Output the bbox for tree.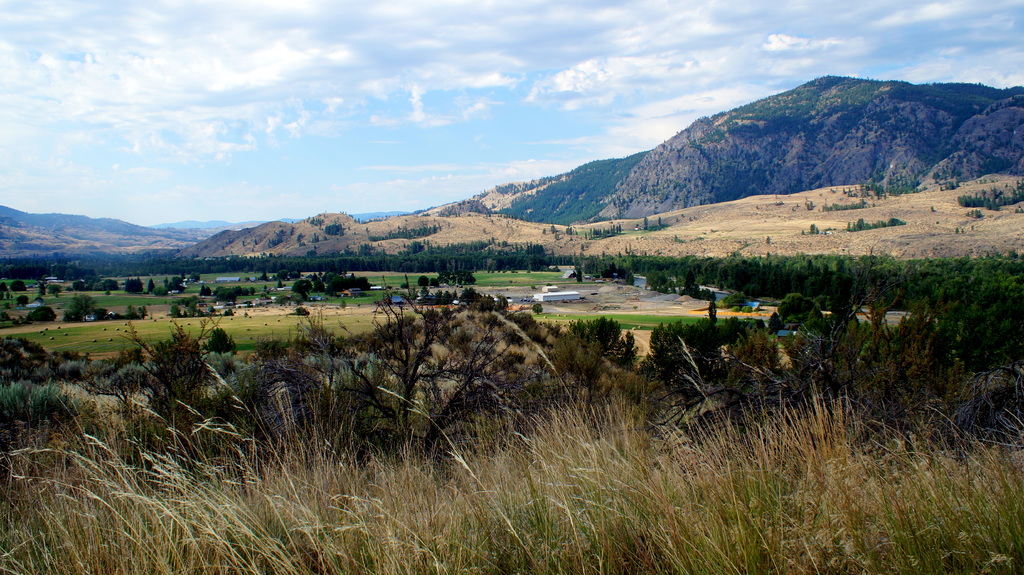
[26, 301, 55, 328].
